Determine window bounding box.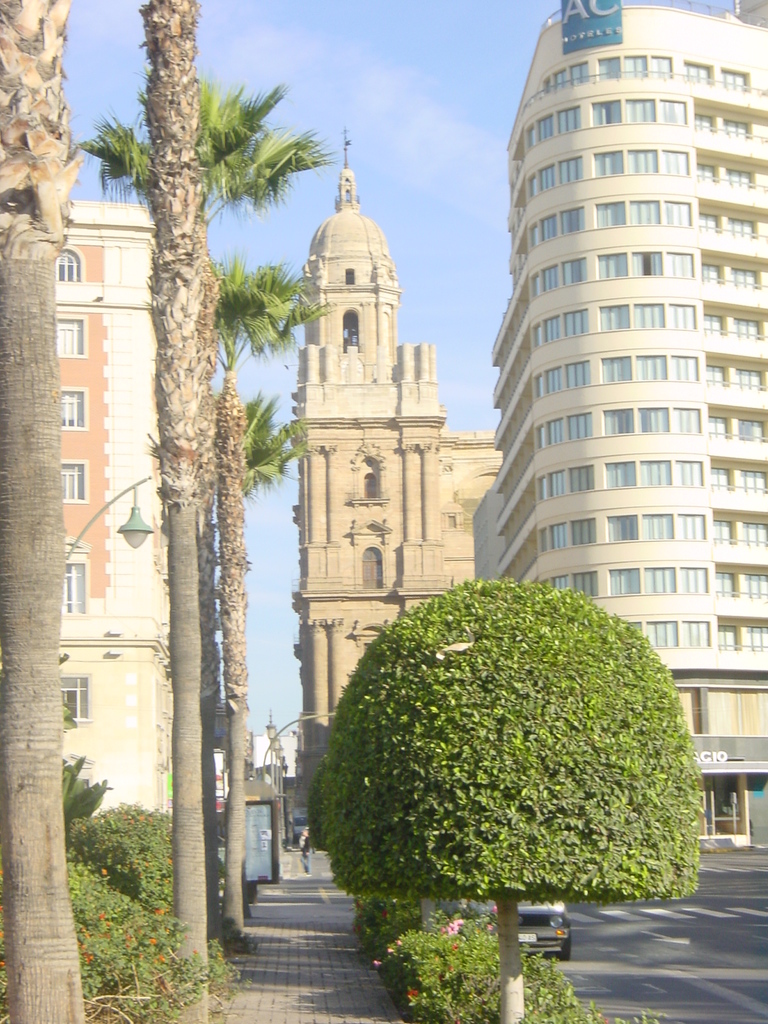
Determined: [left=541, top=263, right=557, bottom=291].
